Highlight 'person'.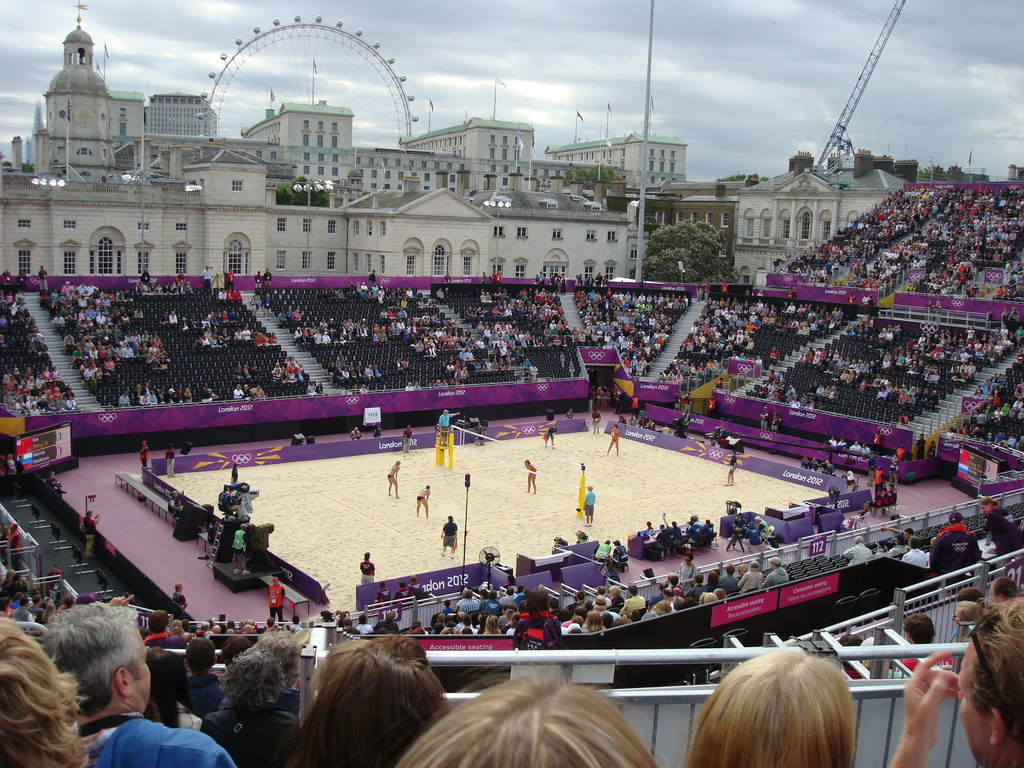
Highlighted region: (x1=904, y1=538, x2=927, y2=568).
